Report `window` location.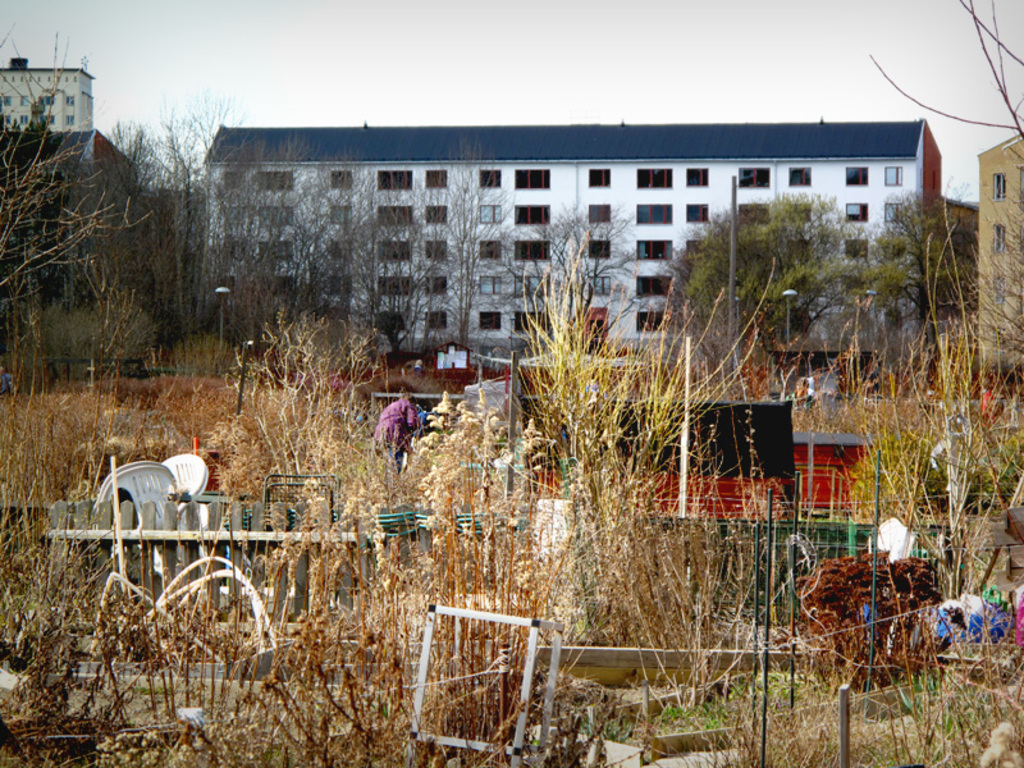
Report: 512:170:553:191.
